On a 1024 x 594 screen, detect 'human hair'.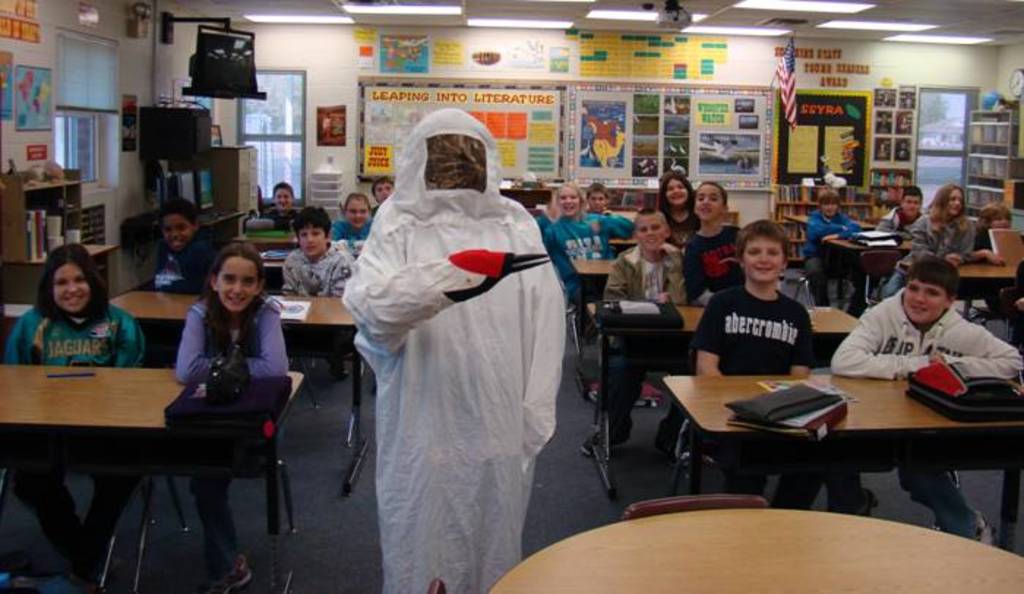
(293,205,332,241).
